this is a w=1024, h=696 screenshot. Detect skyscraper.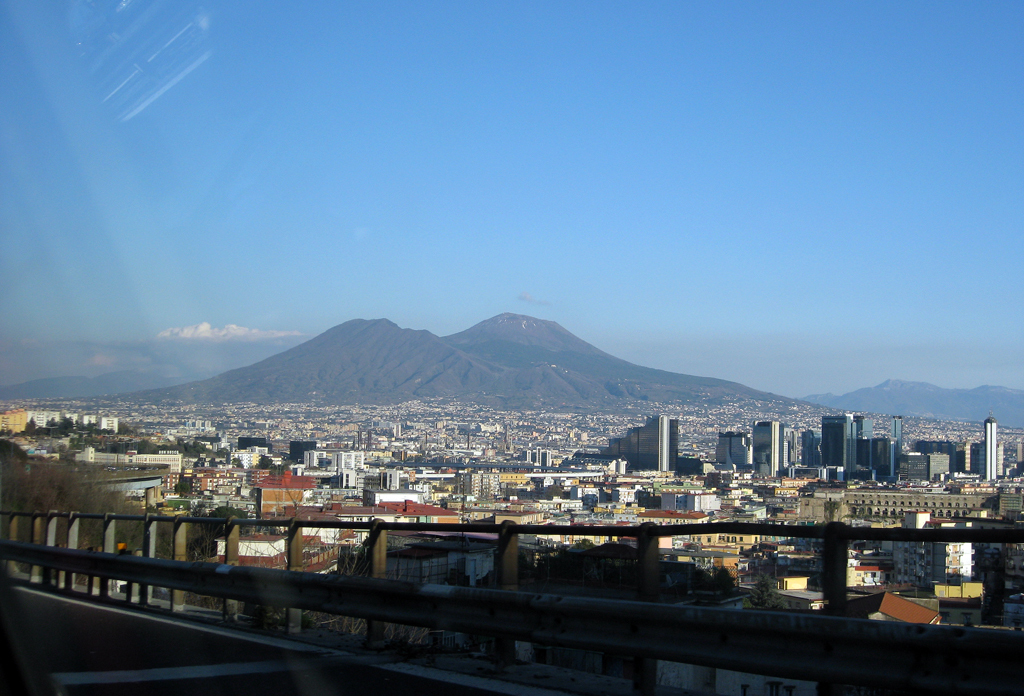
pyautogui.locateOnScreen(617, 409, 676, 475).
